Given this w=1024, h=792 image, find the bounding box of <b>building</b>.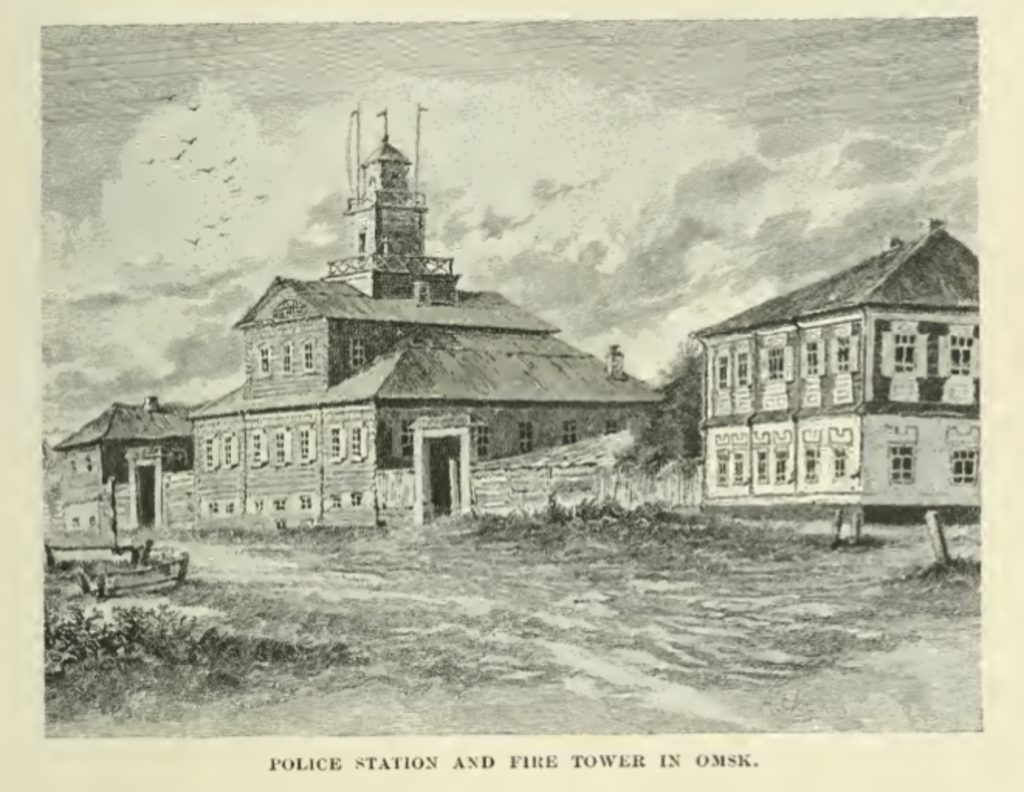
685, 215, 978, 521.
